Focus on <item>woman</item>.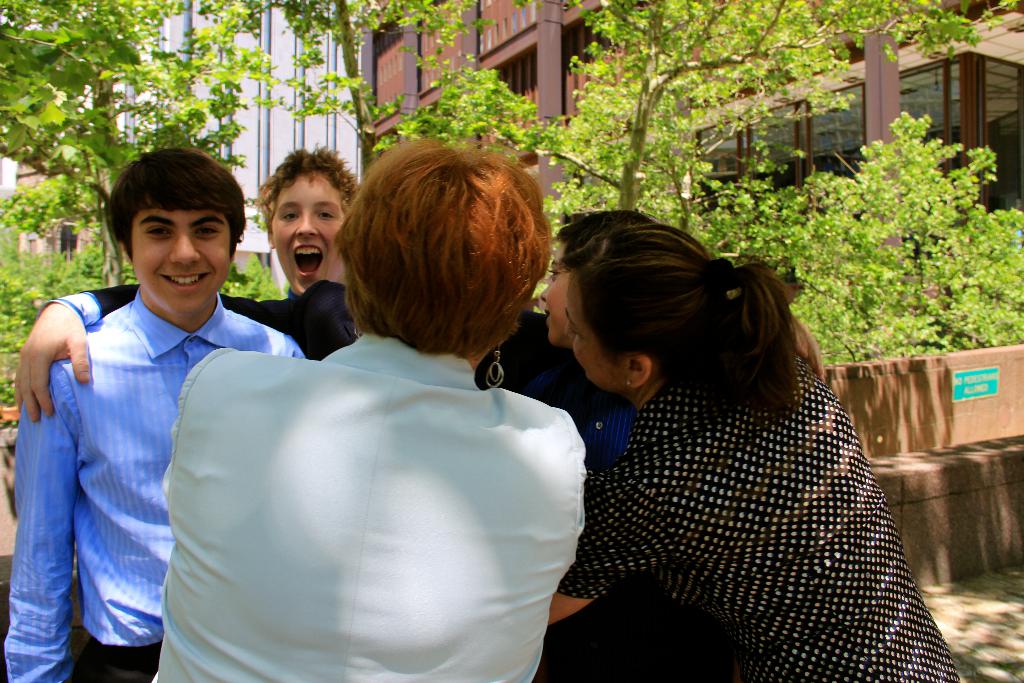
Focused at <region>507, 213, 961, 677</region>.
